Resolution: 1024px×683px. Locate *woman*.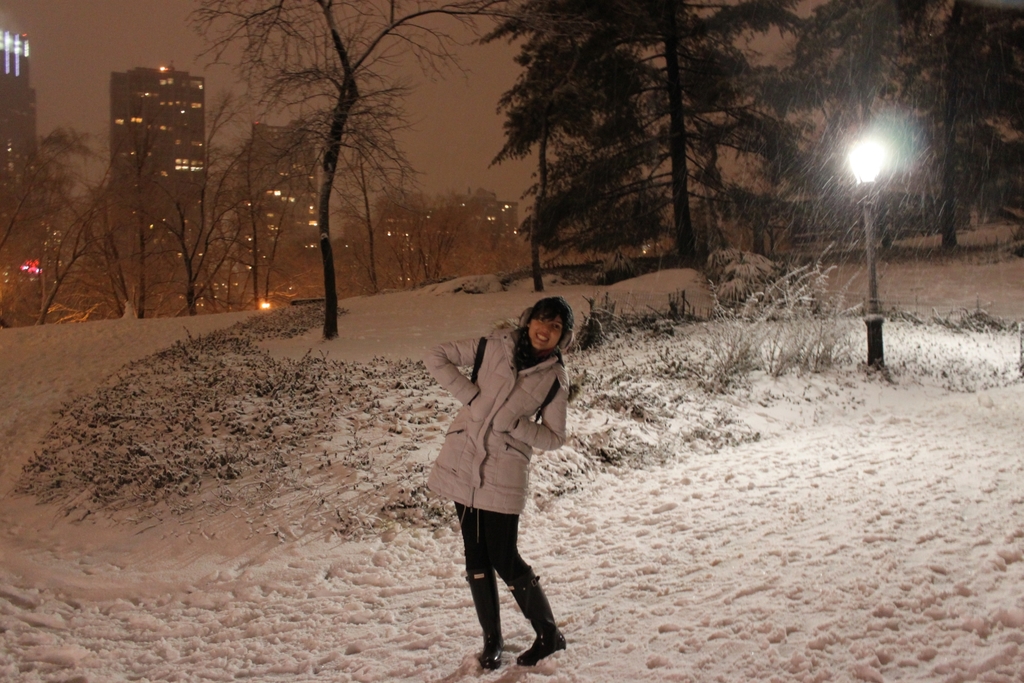
(435, 287, 586, 682).
